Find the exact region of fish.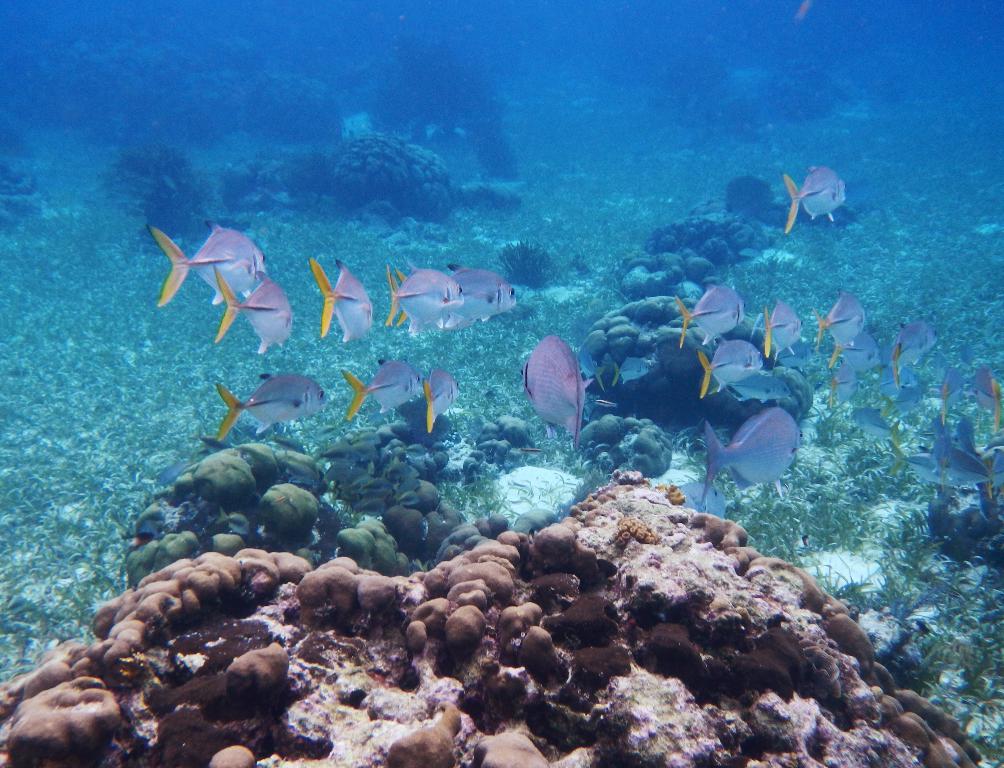
Exact region: region(826, 370, 860, 409).
